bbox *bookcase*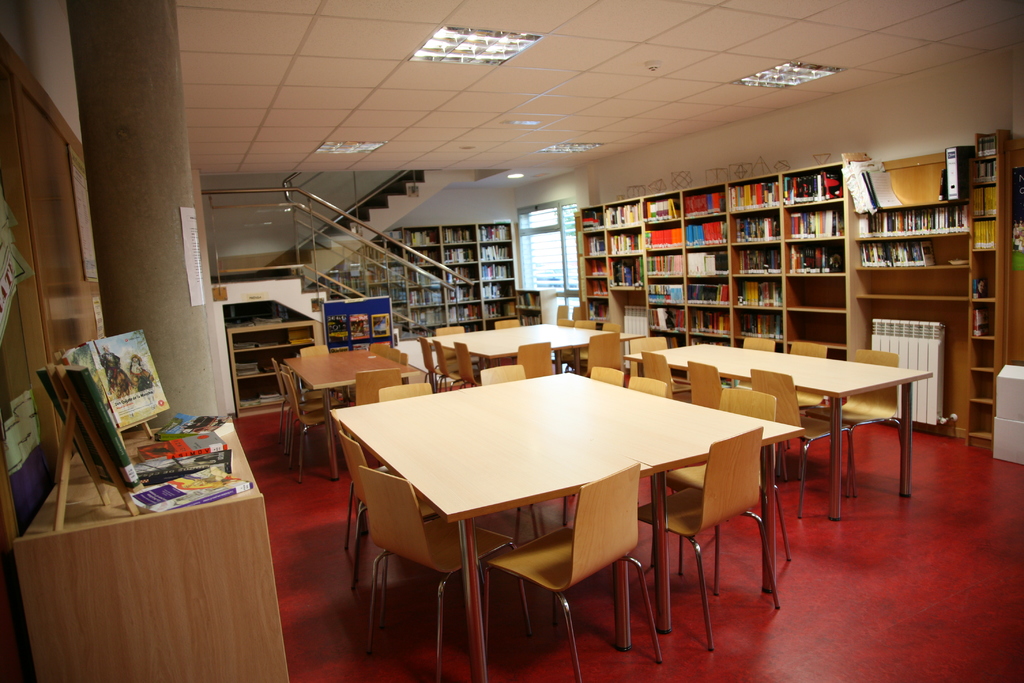
<bbox>312, 219, 518, 328</bbox>
